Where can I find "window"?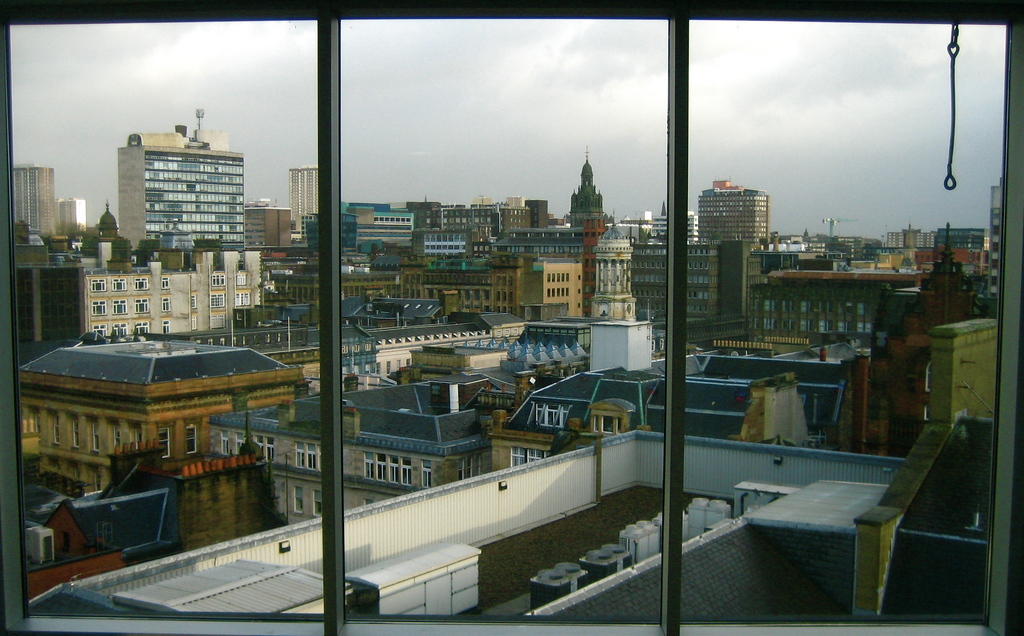
You can find it at detection(210, 293, 225, 309).
